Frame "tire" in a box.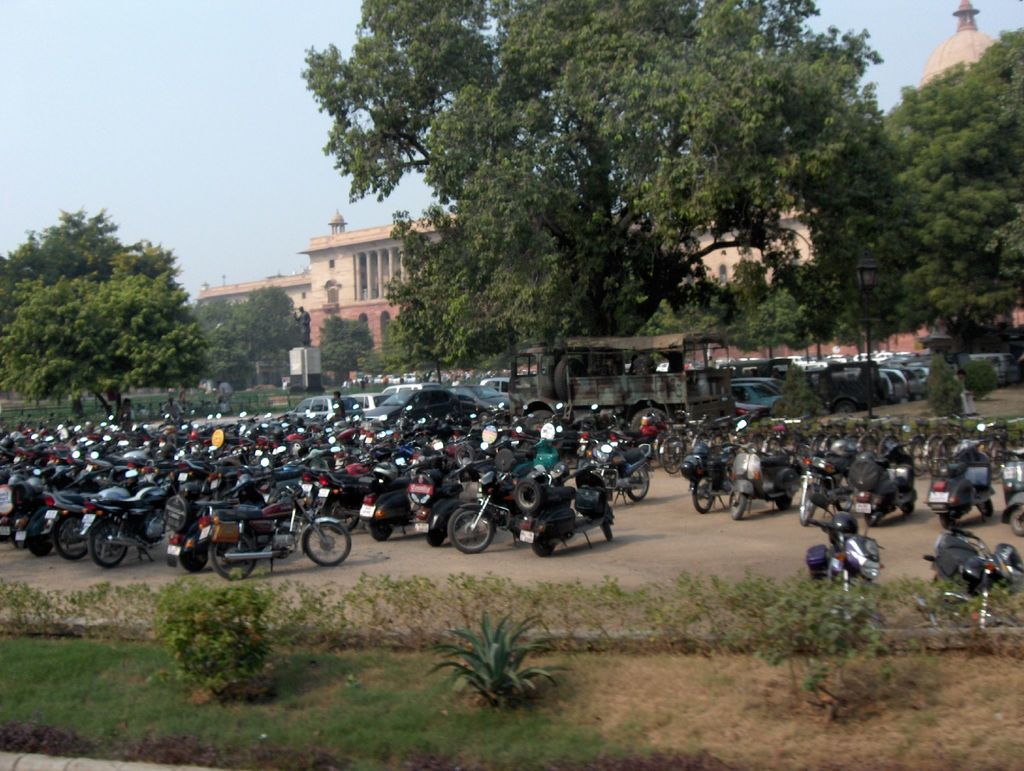
bbox=(941, 512, 958, 537).
